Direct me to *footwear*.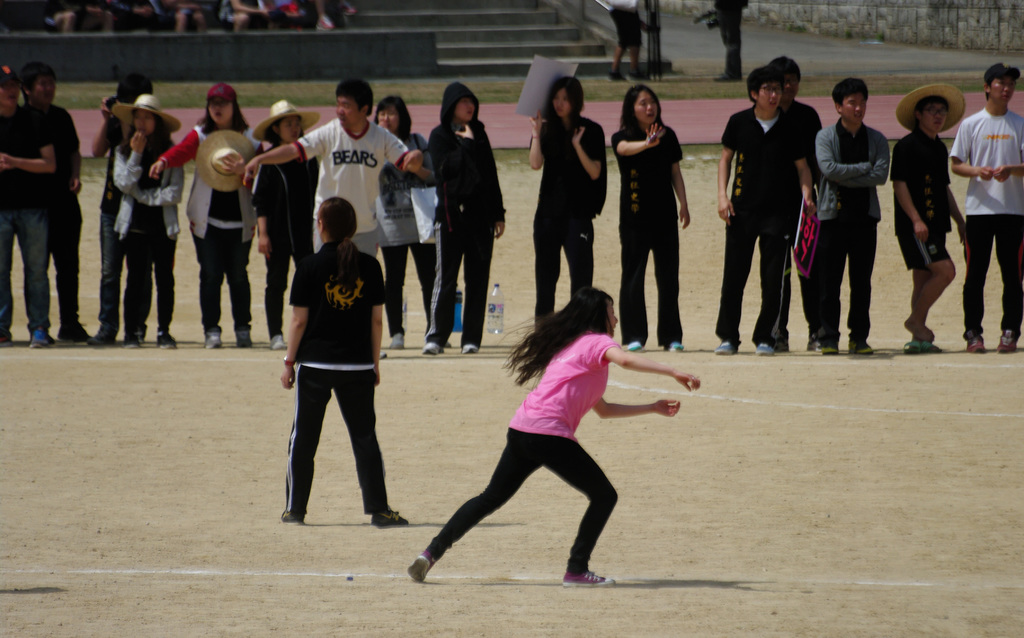
Direction: pyautogui.locateOnScreen(28, 324, 53, 349).
